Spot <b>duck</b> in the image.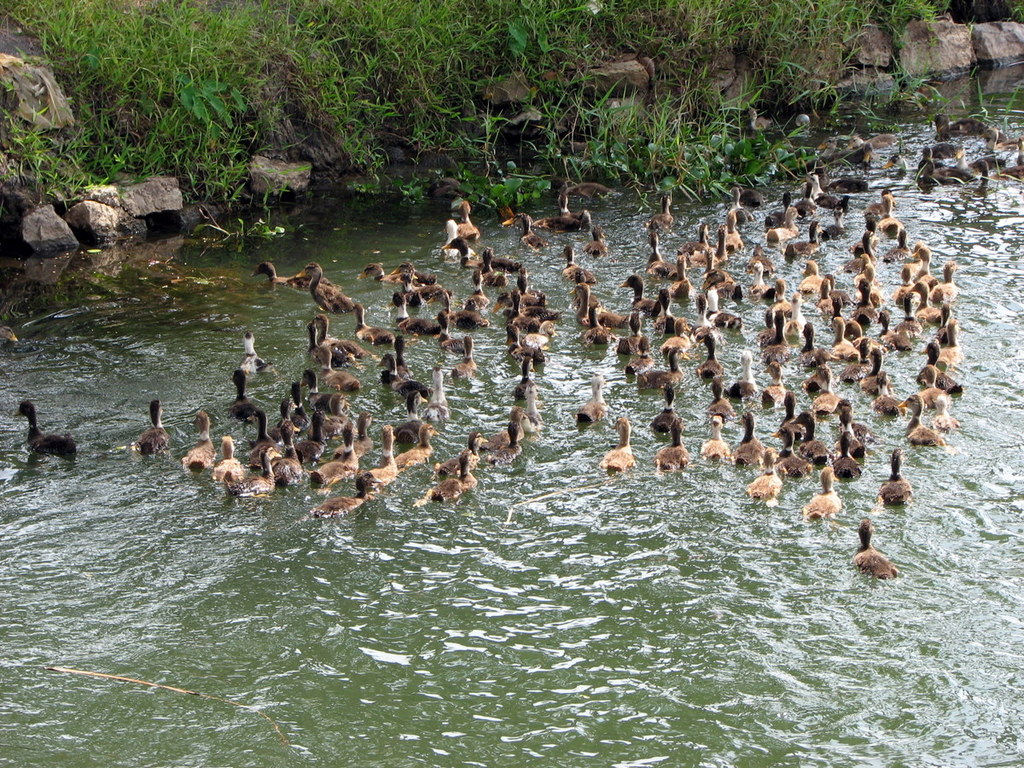
<b>duck</b> found at (left=314, top=396, right=357, bottom=438).
